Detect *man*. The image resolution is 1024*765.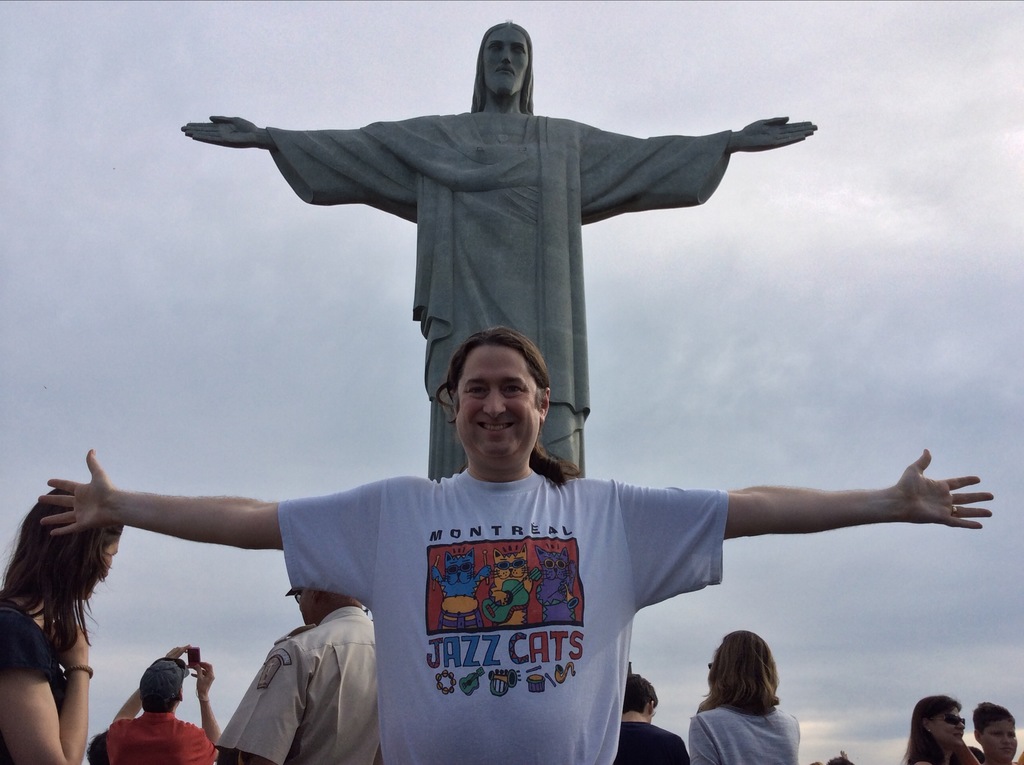
x1=977 y1=698 x2=1014 y2=764.
